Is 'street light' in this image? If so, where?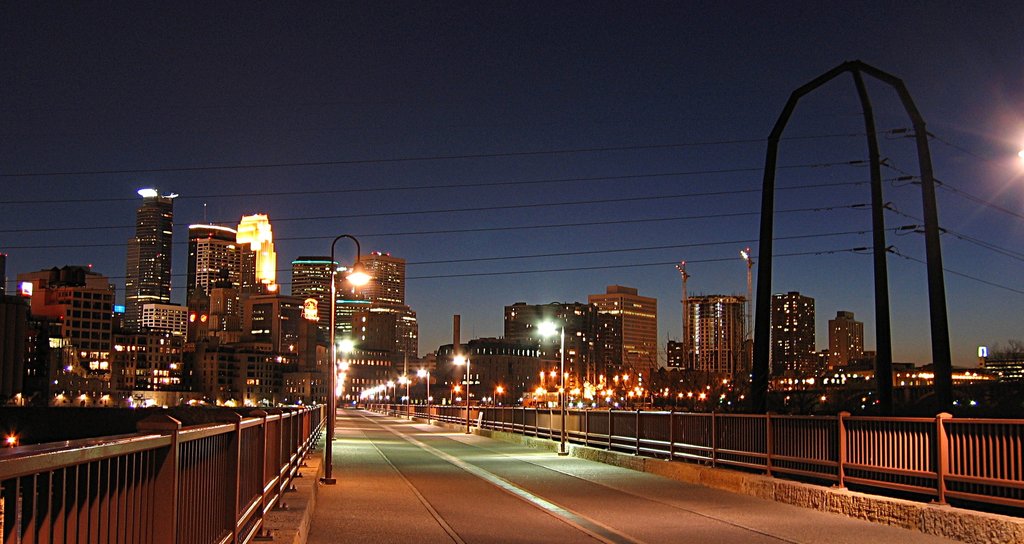
Yes, at bbox=(452, 340, 476, 436).
